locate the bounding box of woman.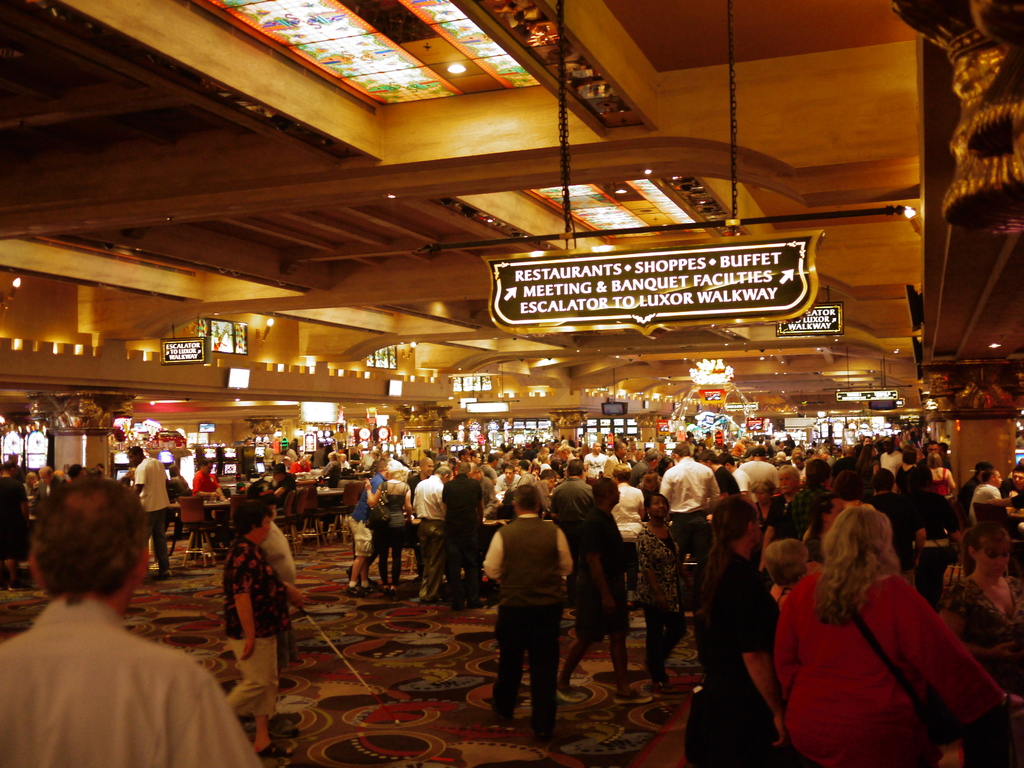
Bounding box: {"x1": 365, "y1": 460, "x2": 412, "y2": 591}.
